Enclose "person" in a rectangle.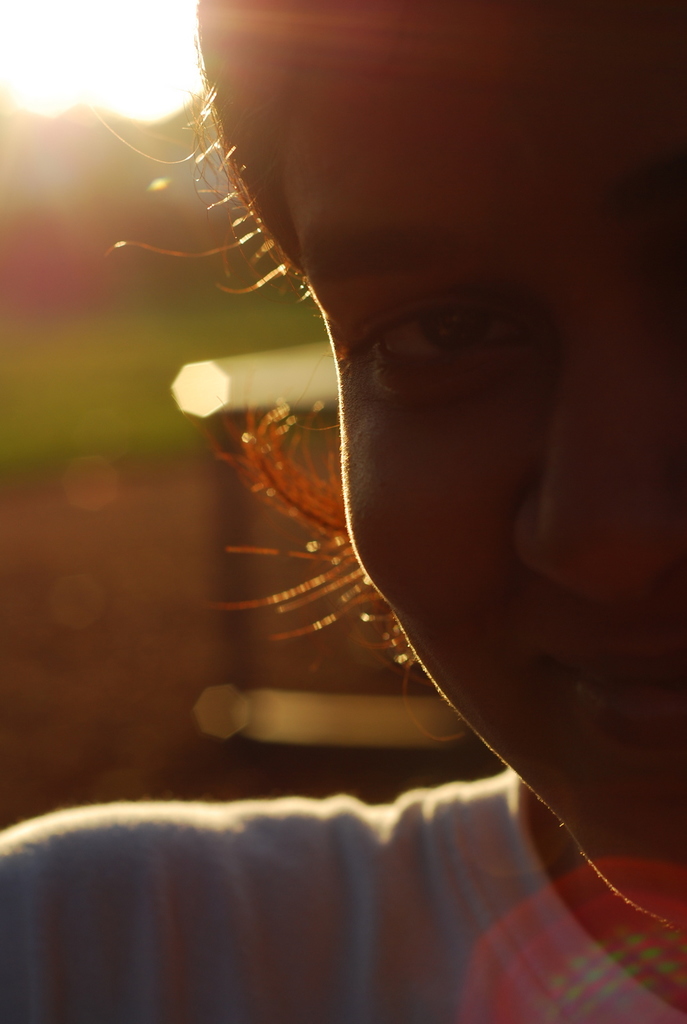
[0, 0, 686, 1023].
